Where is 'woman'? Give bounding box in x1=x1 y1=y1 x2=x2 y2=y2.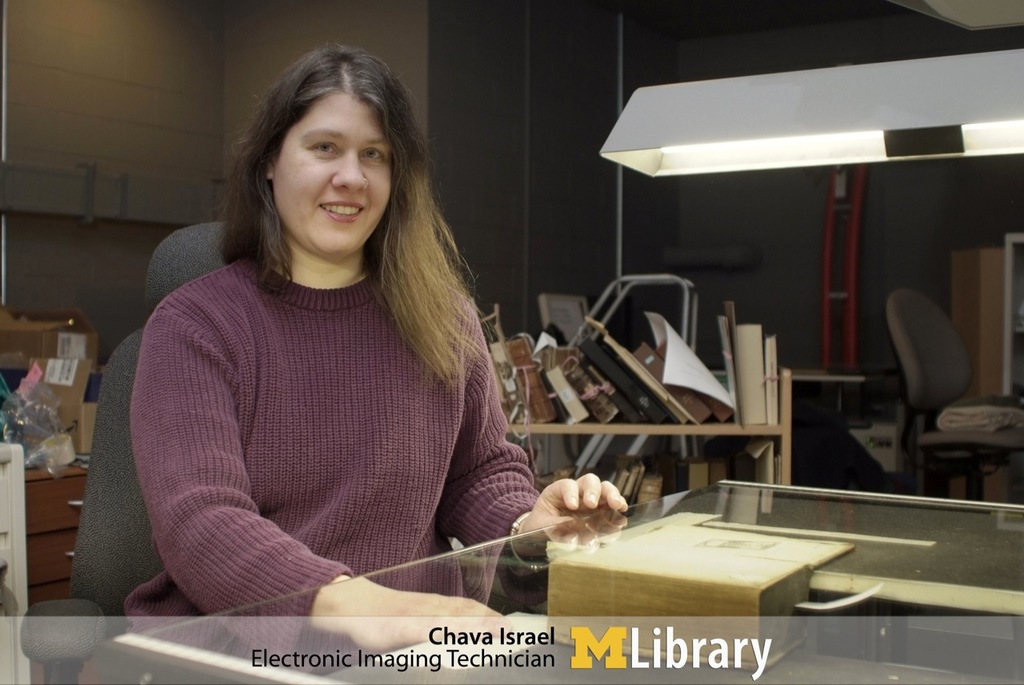
x1=101 y1=51 x2=545 y2=638.
